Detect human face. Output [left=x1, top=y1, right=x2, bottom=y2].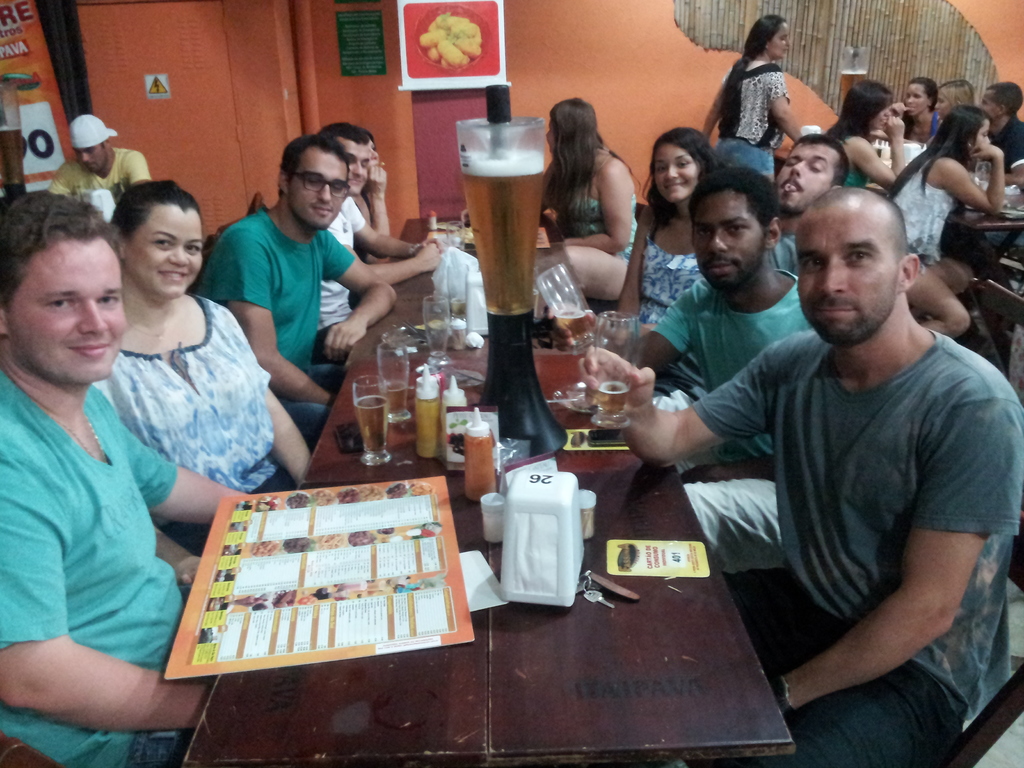
[left=972, top=119, right=989, bottom=144].
